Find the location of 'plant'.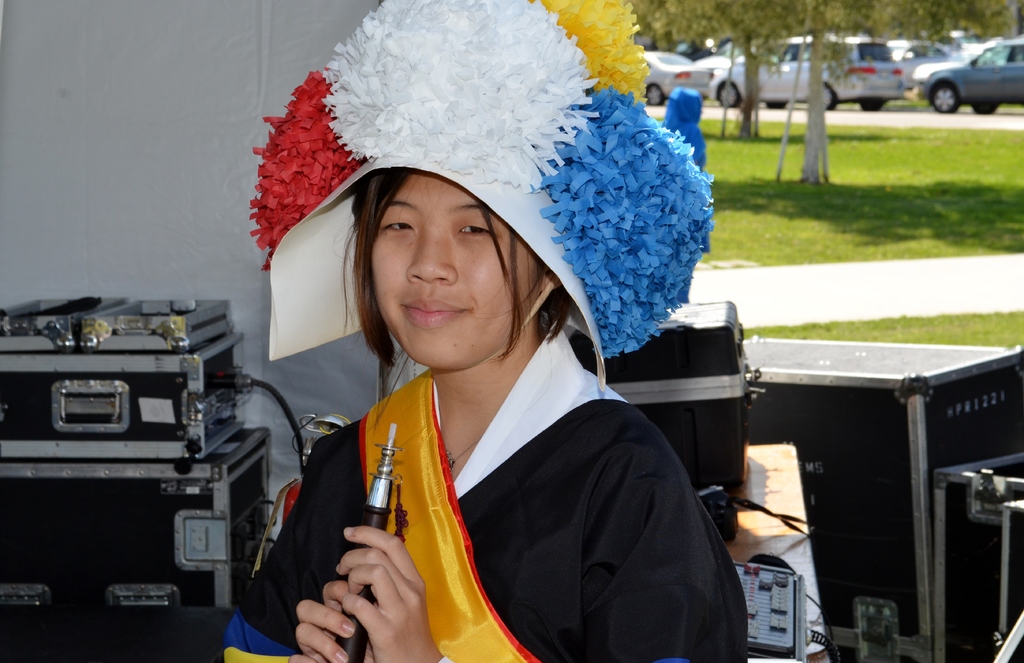
Location: box(665, 31, 1023, 119).
